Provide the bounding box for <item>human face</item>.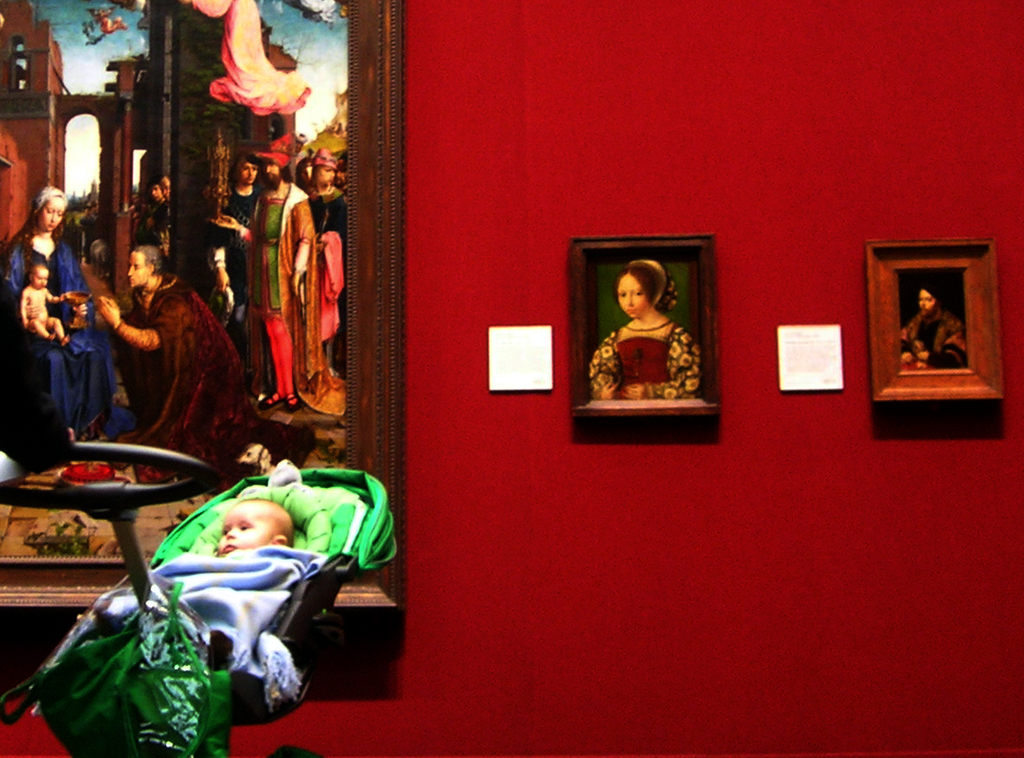
{"x1": 213, "y1": 504, "x2": 270, "y2": 556}.
